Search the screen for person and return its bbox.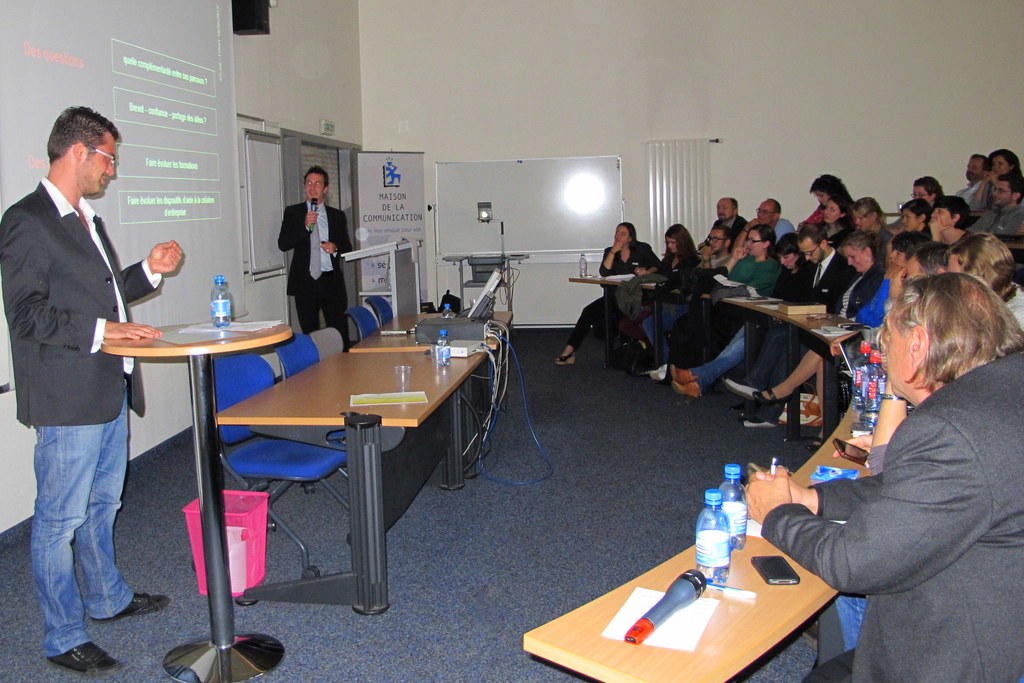
Found: <region>897, 196, 930, 245</region>.
